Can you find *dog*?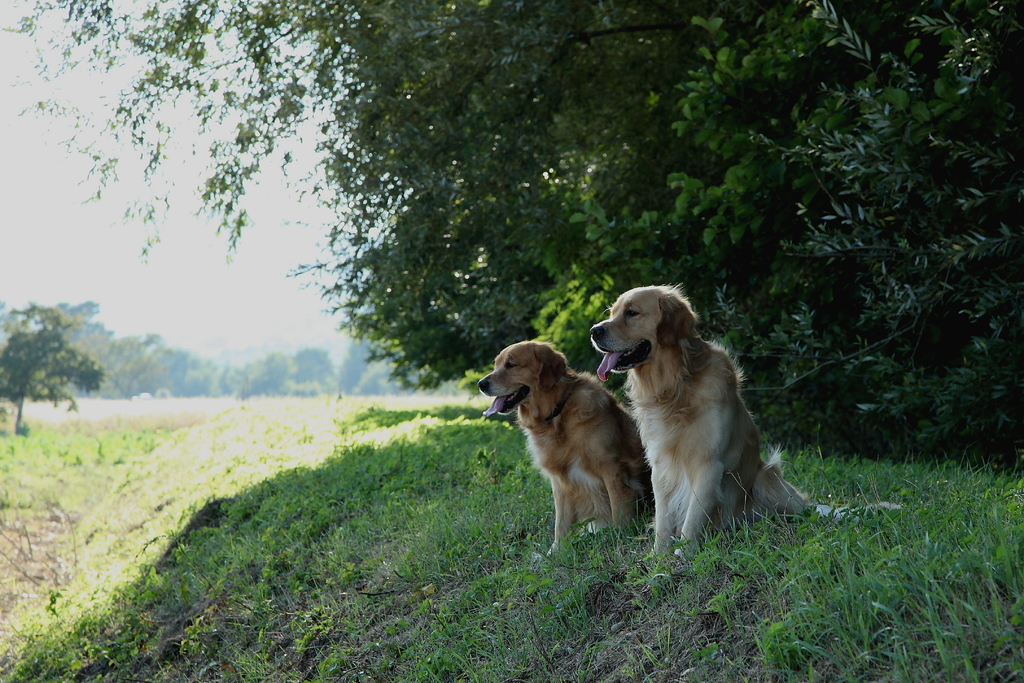
Yes, bounding box: (x1=584, y1=279, x2=815, y2=572).
